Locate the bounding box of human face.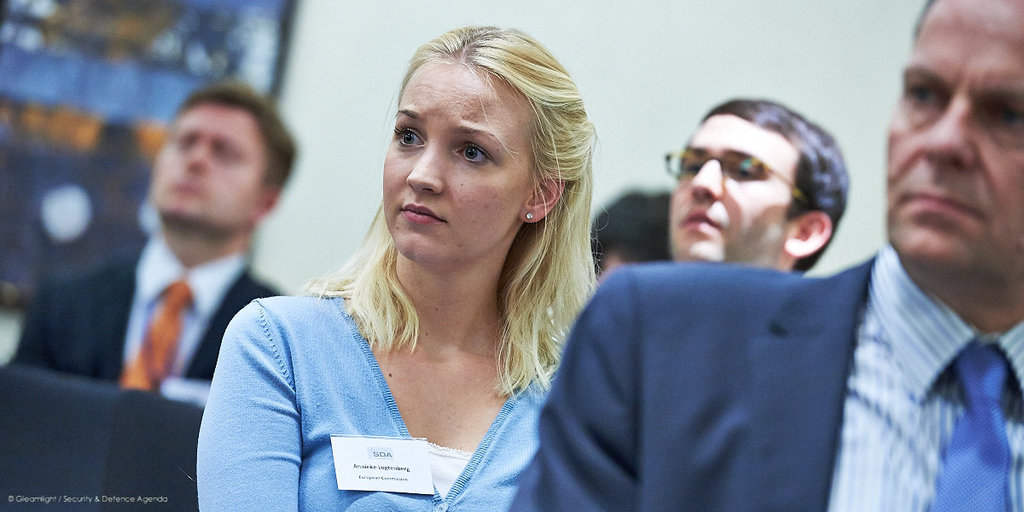
Bounding box: l=383, t=57, r=537, b=266.
